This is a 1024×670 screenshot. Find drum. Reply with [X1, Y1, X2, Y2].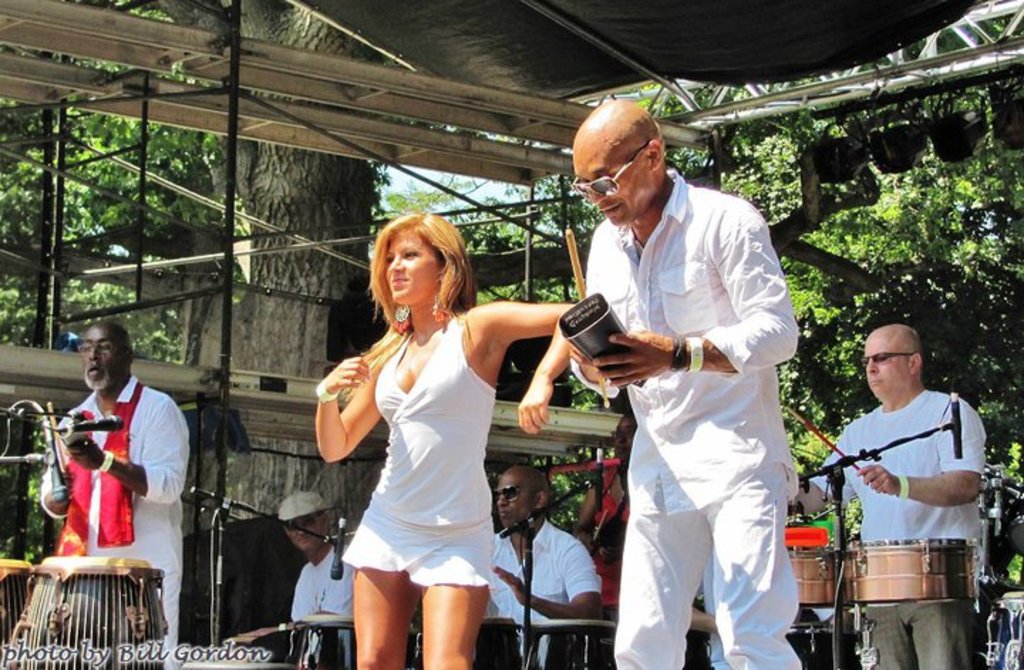
[13, 556, 164, 669].
